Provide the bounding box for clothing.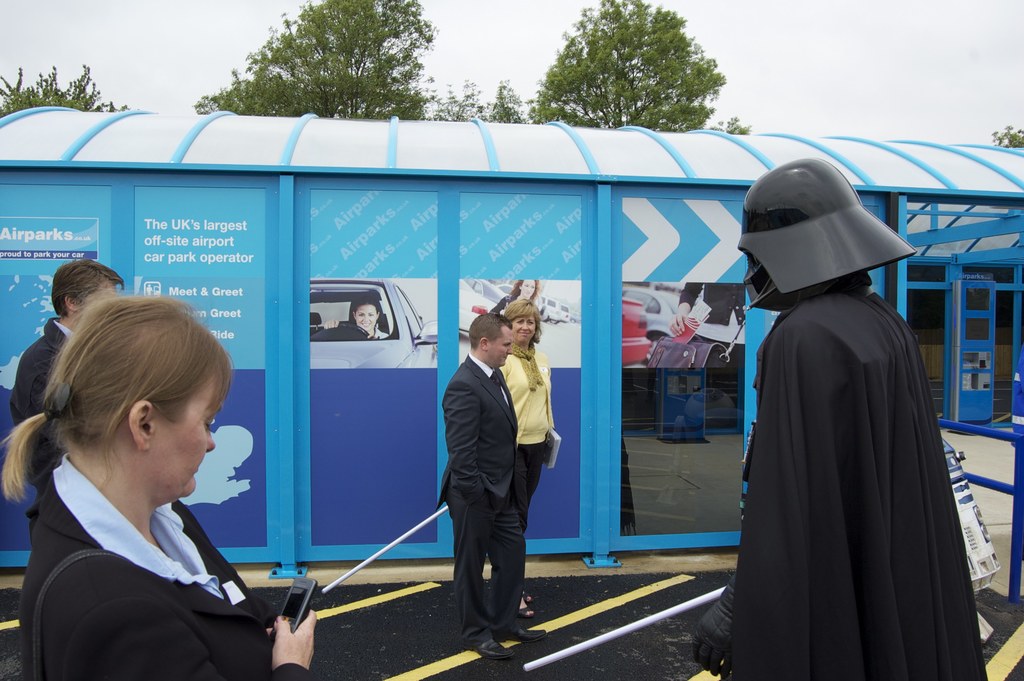
Rect(663, 161, 961, 679).
